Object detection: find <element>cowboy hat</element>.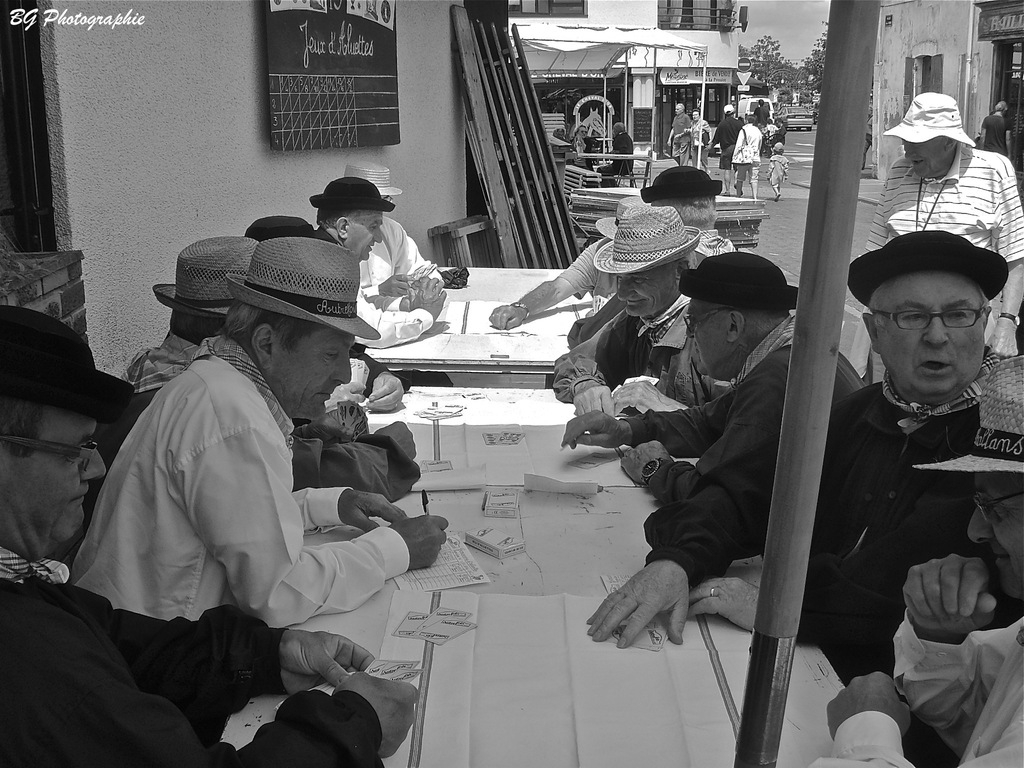
box(596, 205, 698, 270).
